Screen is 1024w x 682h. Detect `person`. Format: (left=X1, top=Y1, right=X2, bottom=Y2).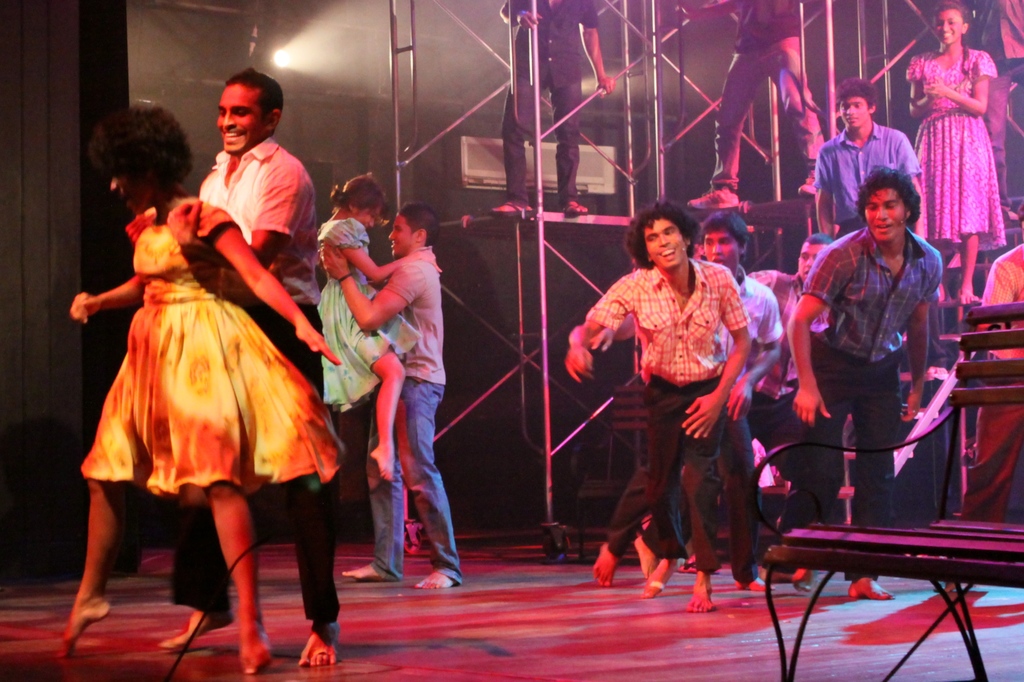
(left=492, top=0, right=612, bottom=212).
